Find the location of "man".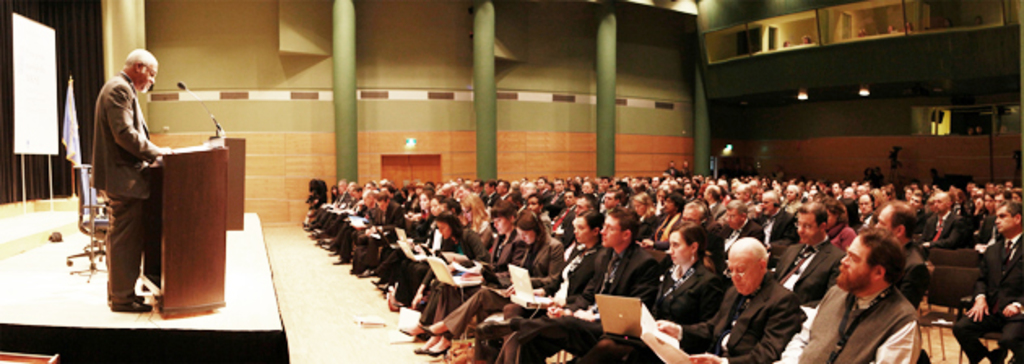
Location: l=81, t=49, r=172, b=314.
